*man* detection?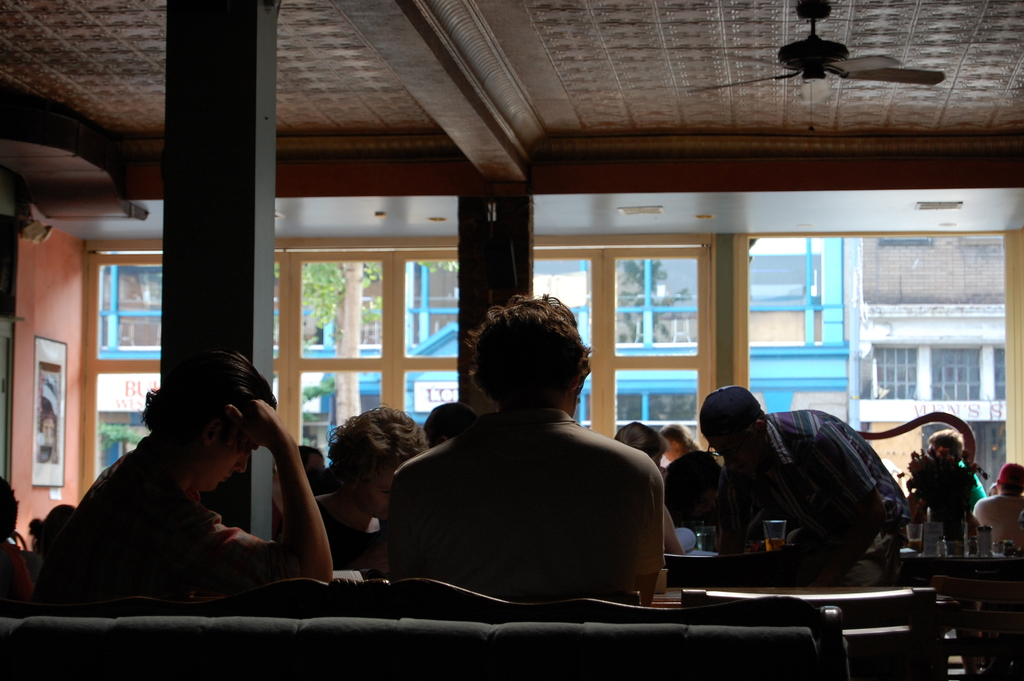
[368,302,698,617]
